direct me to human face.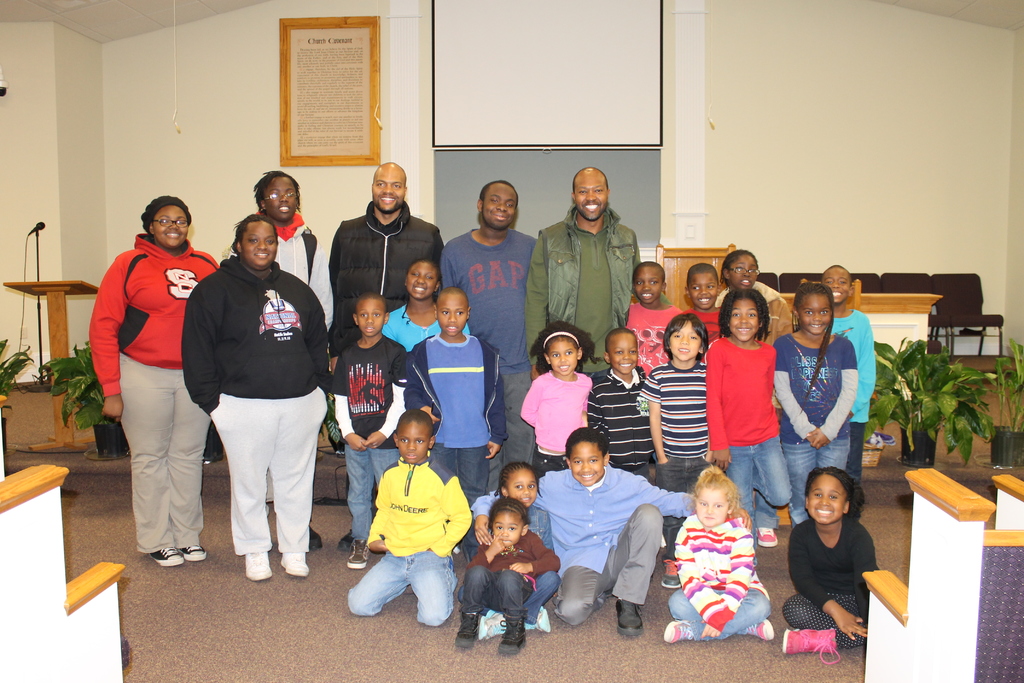
Direction: 573, 178, 606, 215.
